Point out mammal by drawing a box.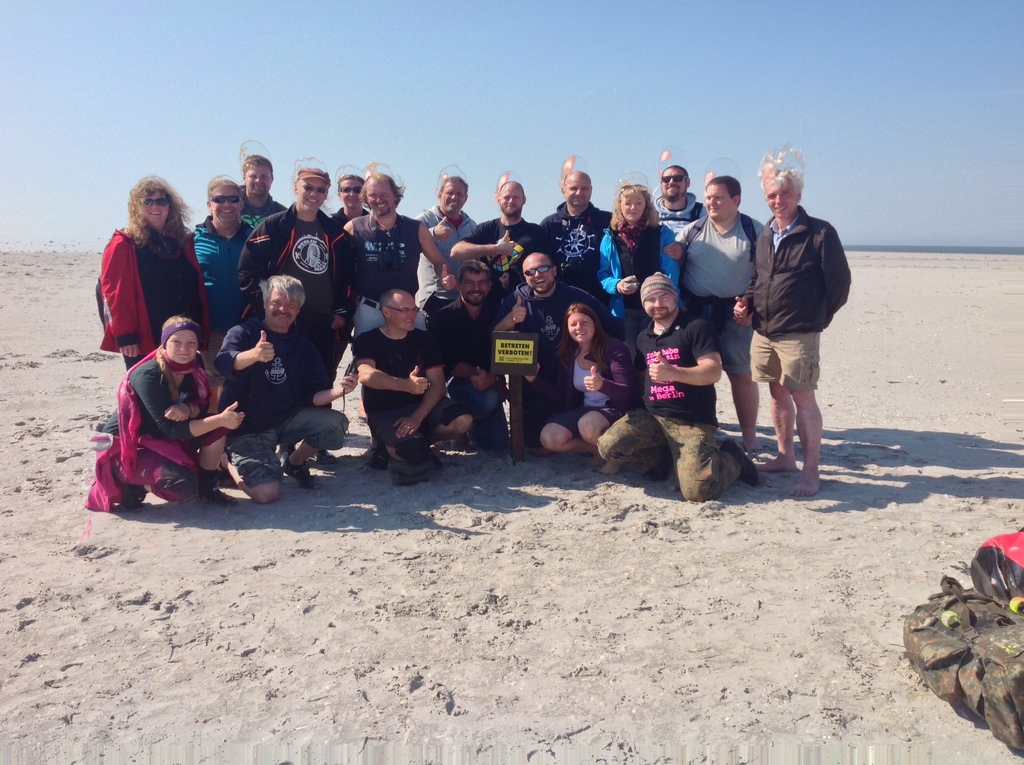
bbox(448, 179, 544, 280).
